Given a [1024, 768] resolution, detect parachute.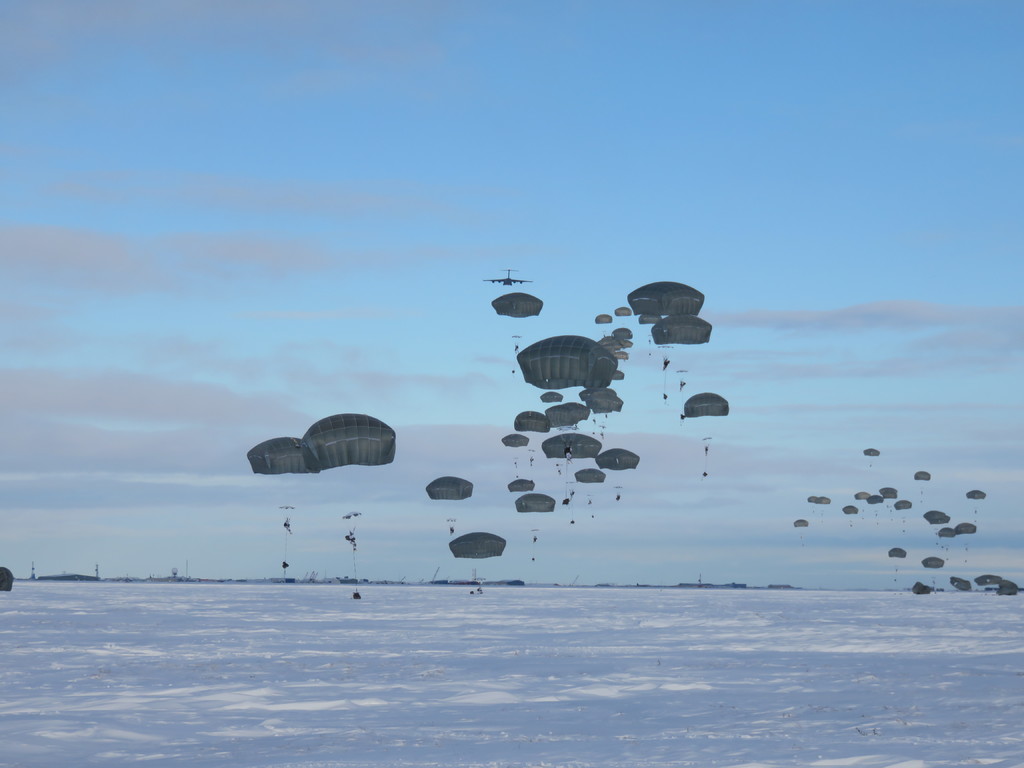
box(428, 474, 477, 535).
